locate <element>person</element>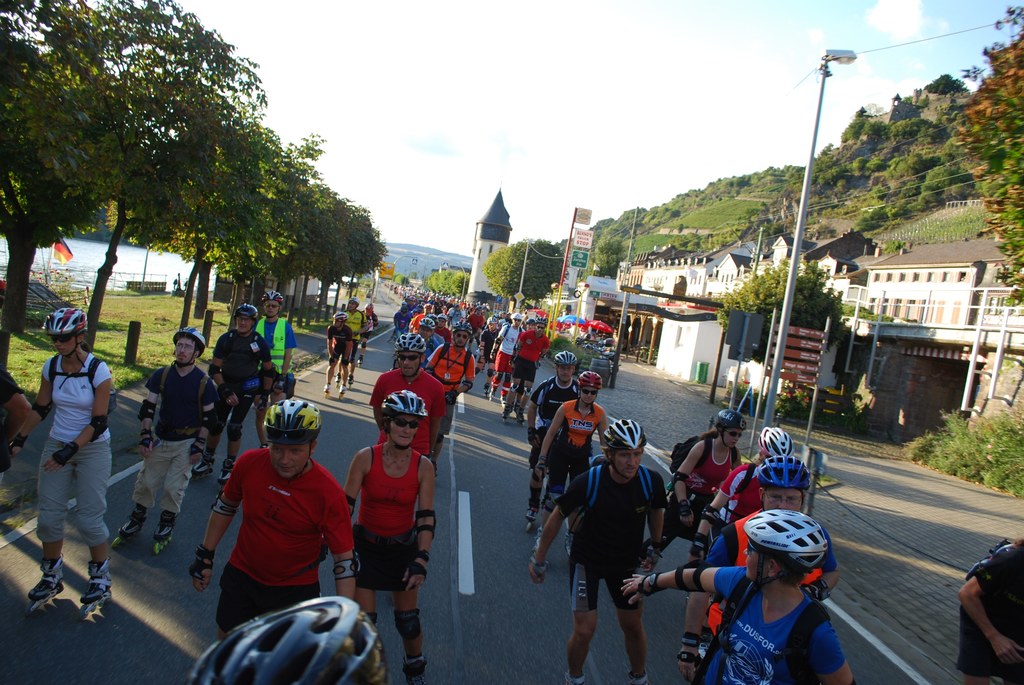
(326, 308, 356, 391)
